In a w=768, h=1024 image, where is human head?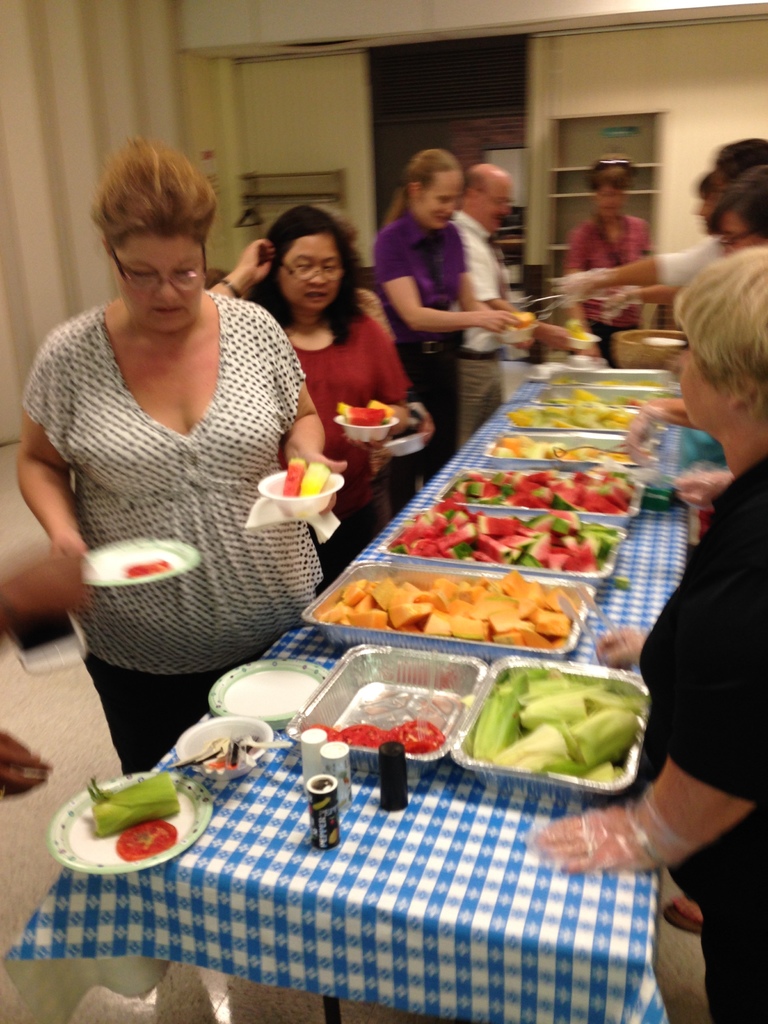
box(674, 251, 767, 424).
